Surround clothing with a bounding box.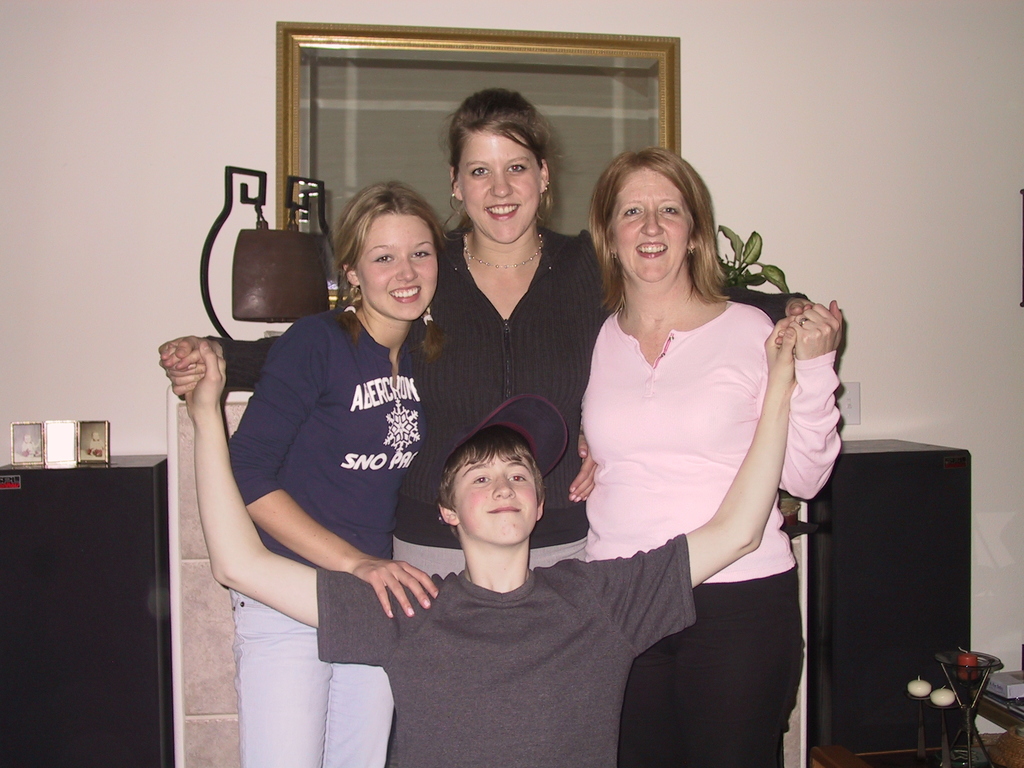
207, 228, 813, 573.
